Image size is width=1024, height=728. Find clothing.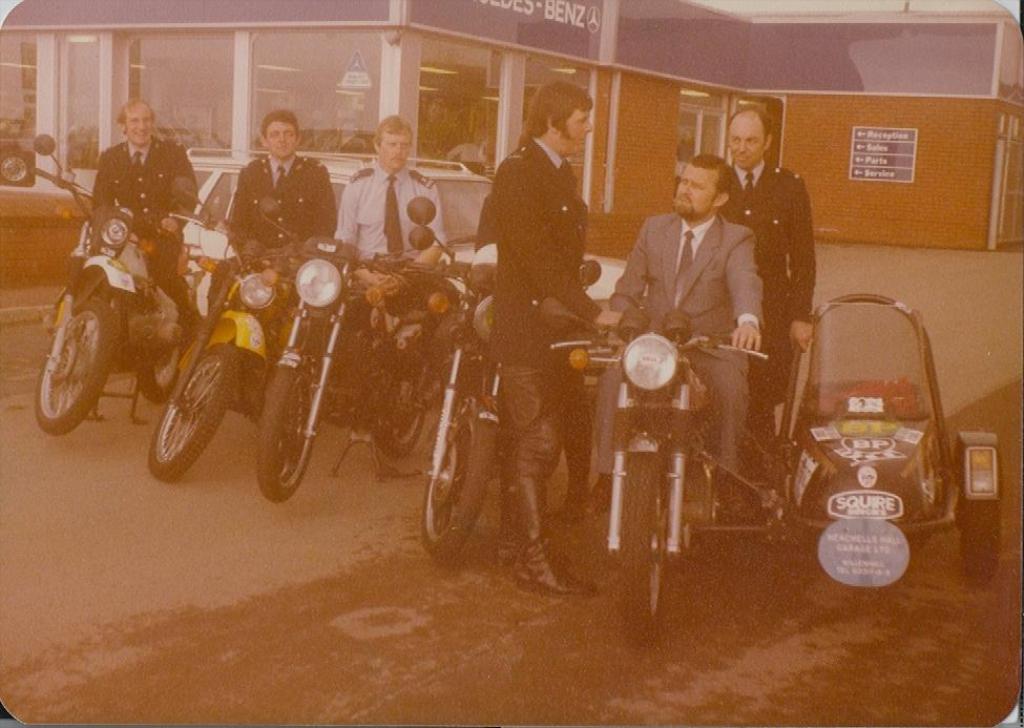
582 203 767 484.
